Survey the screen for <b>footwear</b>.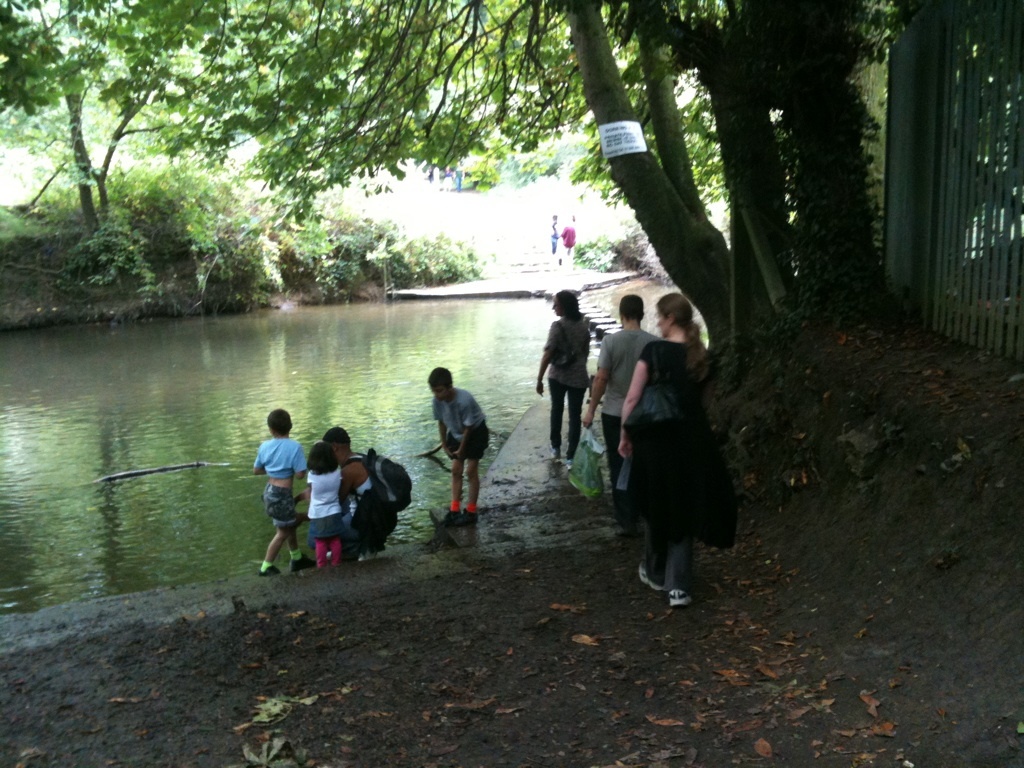
Survey found: <region>560, 454, 573, 462</region>.
